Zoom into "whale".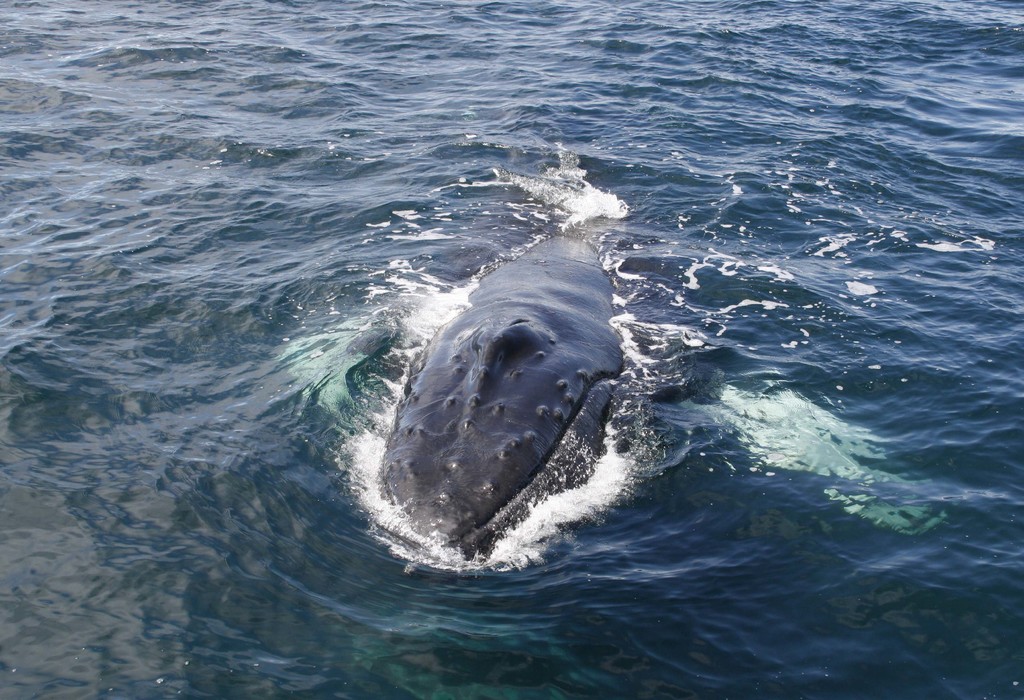
Zoom target: Rect(367, 221, 636, 574).
